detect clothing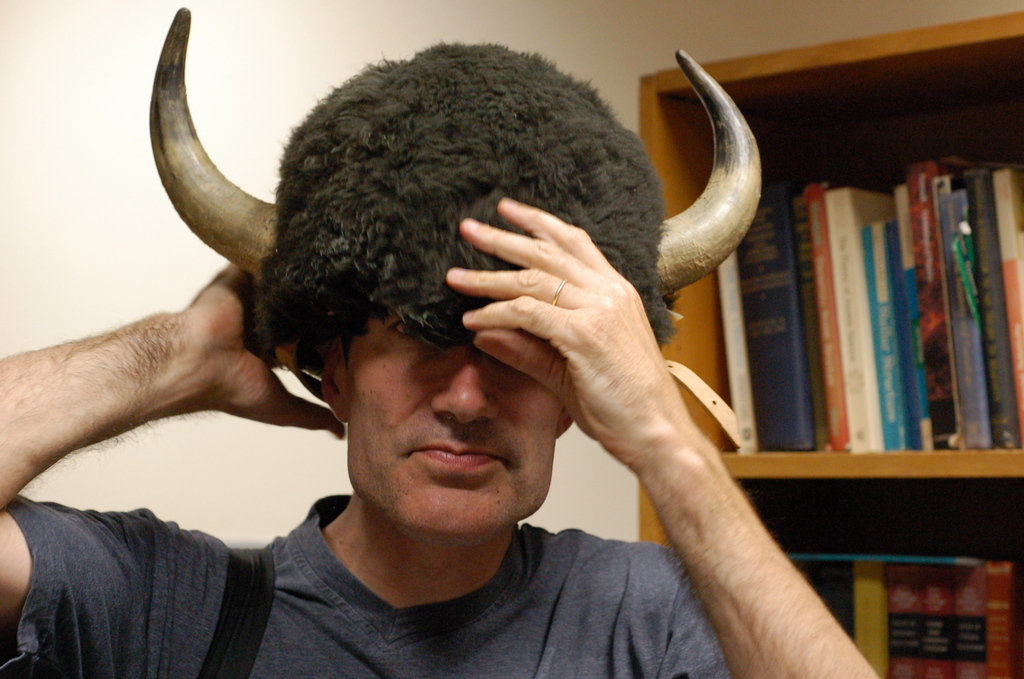
0,493,734,678
